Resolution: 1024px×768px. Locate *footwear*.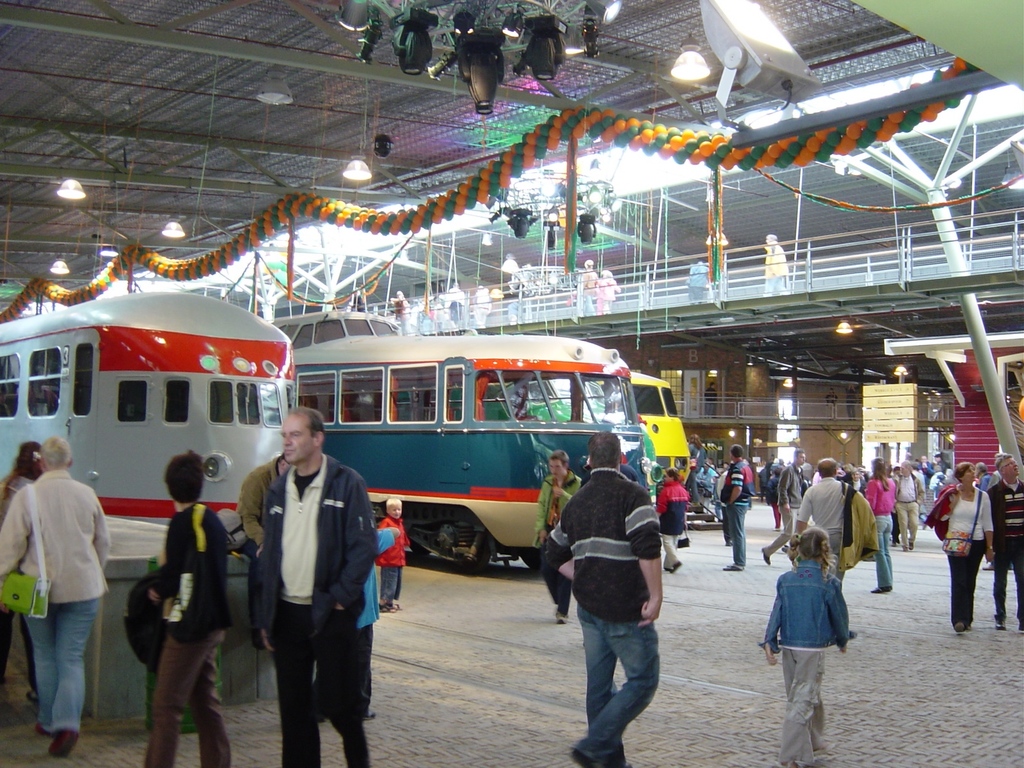
Rect(957, 623, 967, 630).
